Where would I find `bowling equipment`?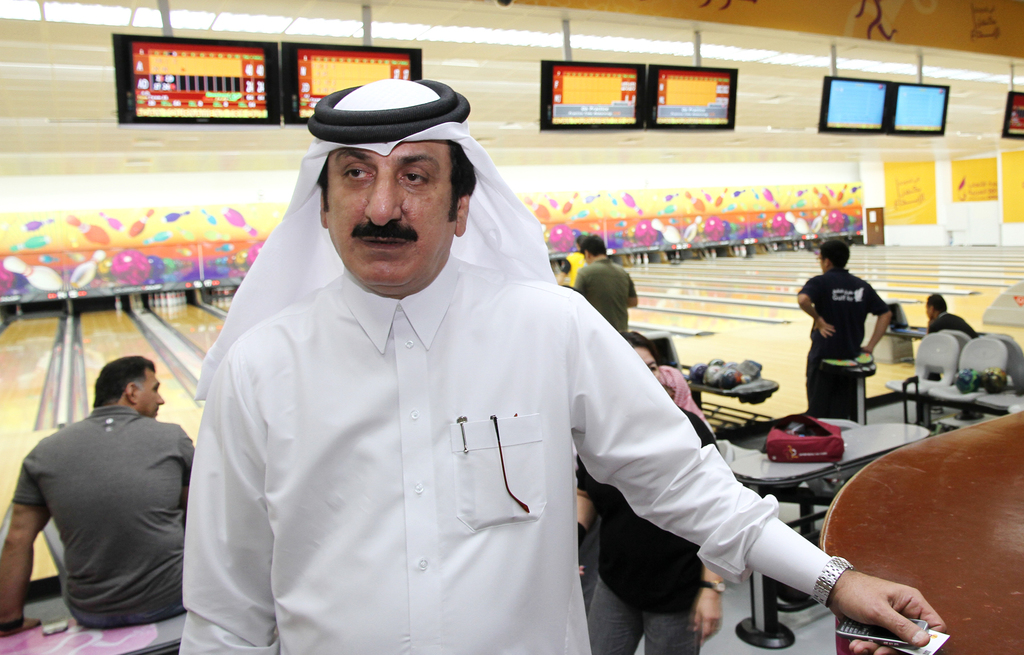
At [x1=651, y1=217, x2=680, y2=248].
